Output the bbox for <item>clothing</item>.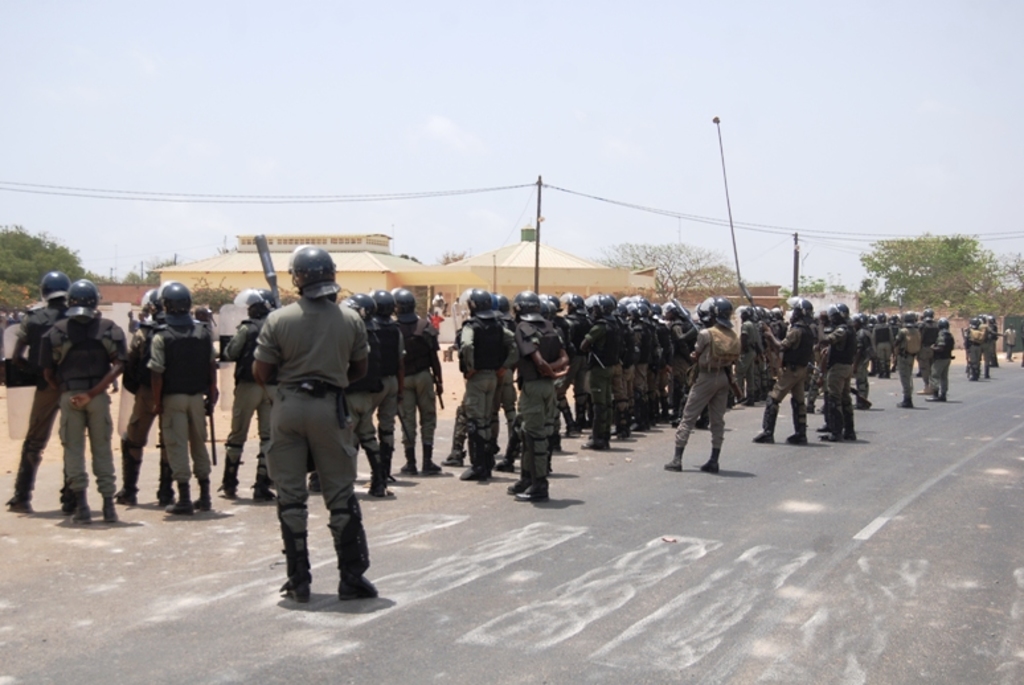
rect(152, 312, 201, 484).
